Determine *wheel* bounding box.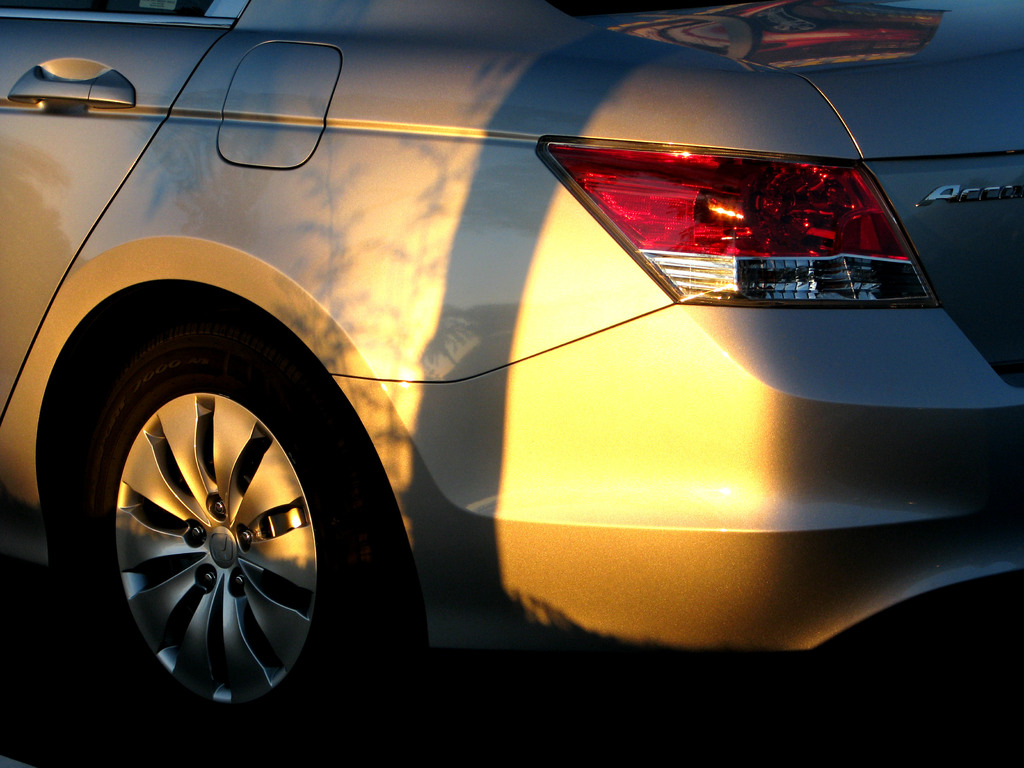
Determined: crop(56, 325, 419, 767).
